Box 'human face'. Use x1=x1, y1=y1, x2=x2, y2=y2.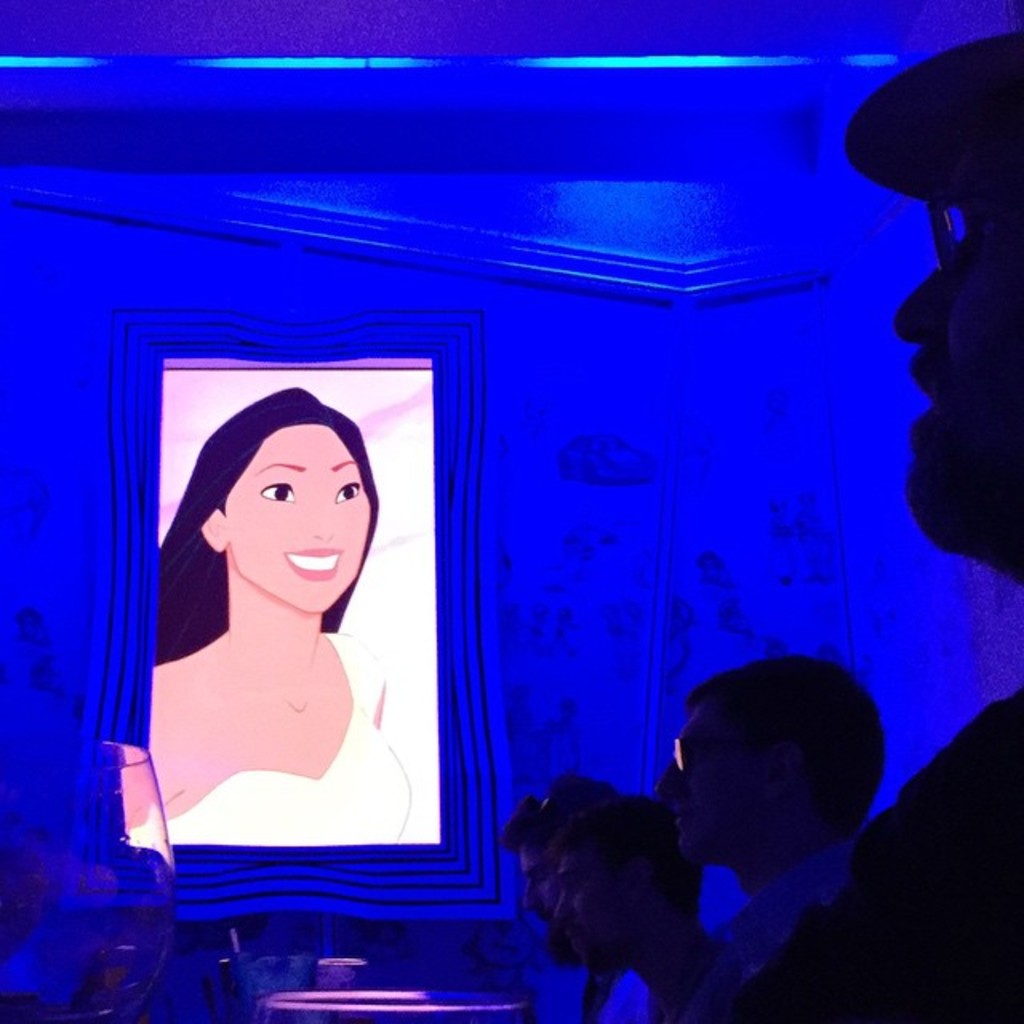
x1=515, y1=845, x2=570, y2=963.
